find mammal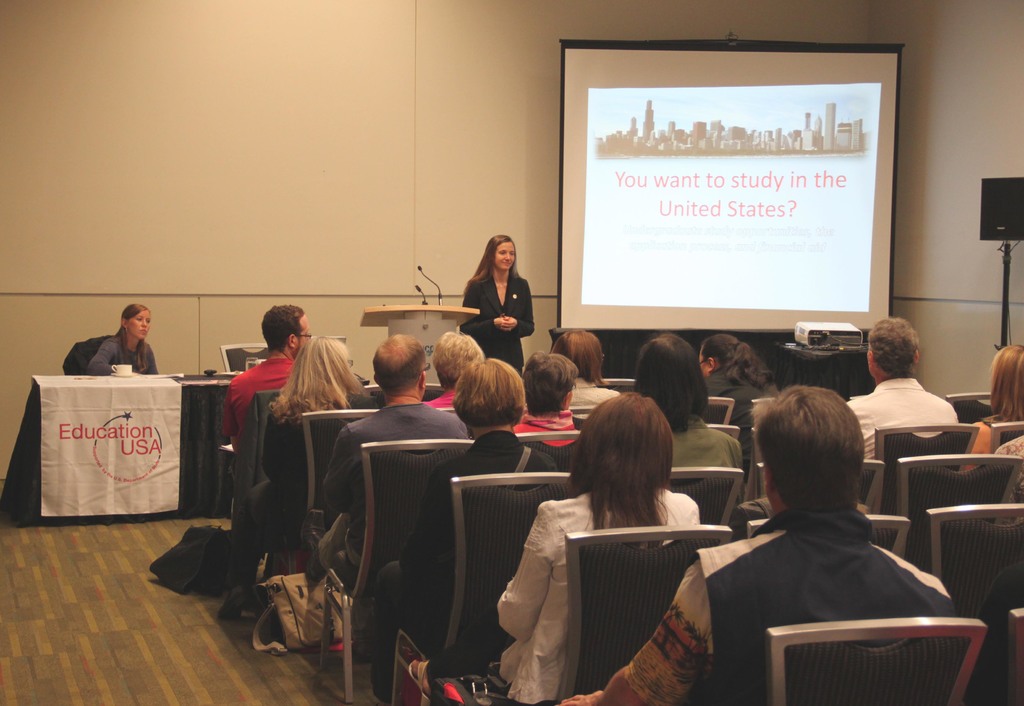
crop(515, 352, 582, 457)
